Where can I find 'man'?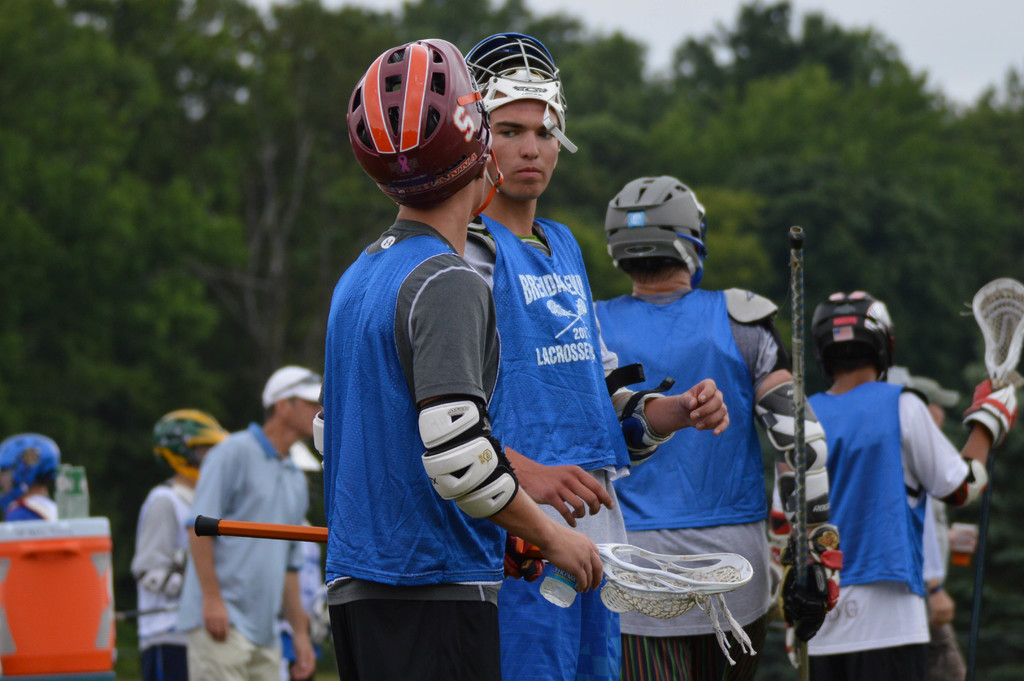
You can find it at (x1=803, y1=295, x2=1018, y2=680).
